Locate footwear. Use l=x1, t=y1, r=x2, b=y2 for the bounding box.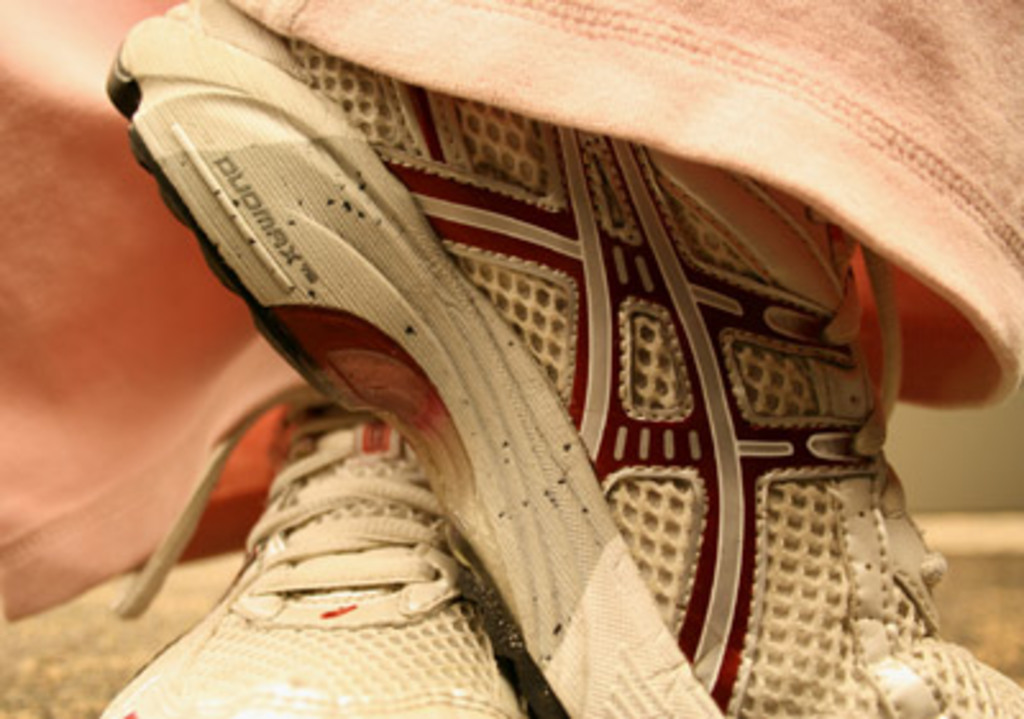
l=84, t=356, r=548, b=716.
